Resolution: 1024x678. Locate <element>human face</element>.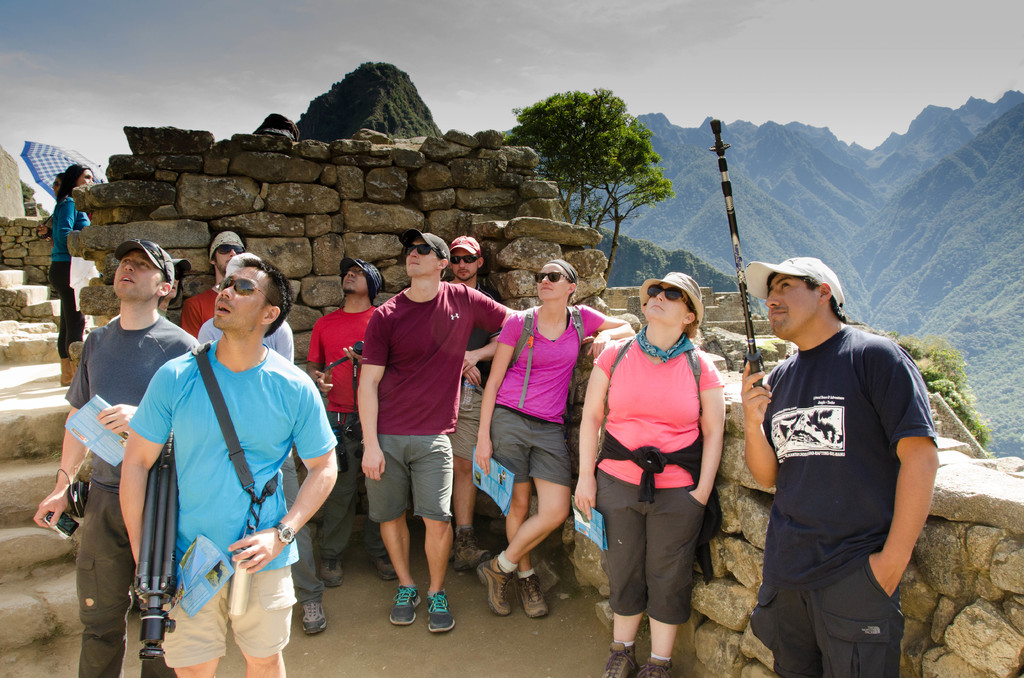
[342, 260, 367, 294].
